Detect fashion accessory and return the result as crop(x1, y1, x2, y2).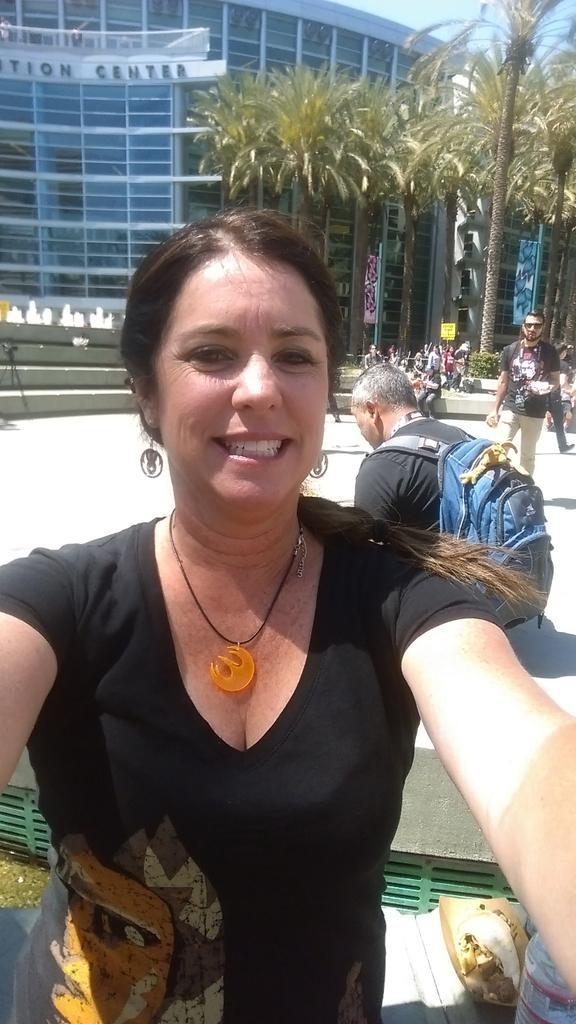
crop(306, 452, 330, 478).
